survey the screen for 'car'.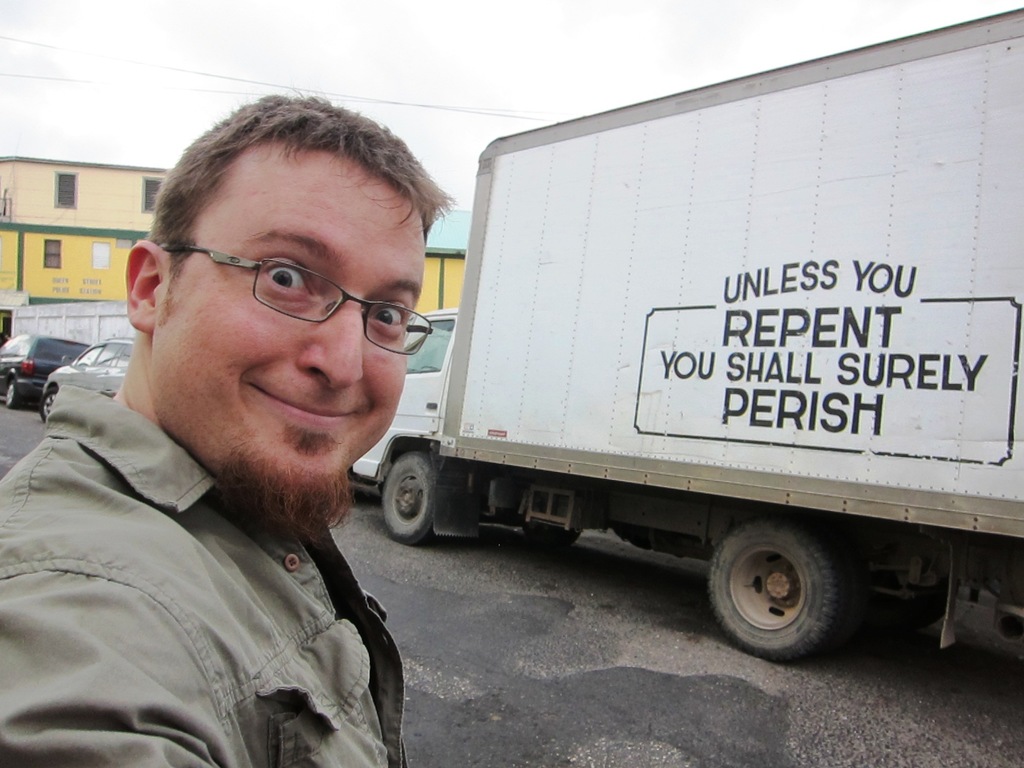
Survey found: BBox(40, 333, 137, 422).
